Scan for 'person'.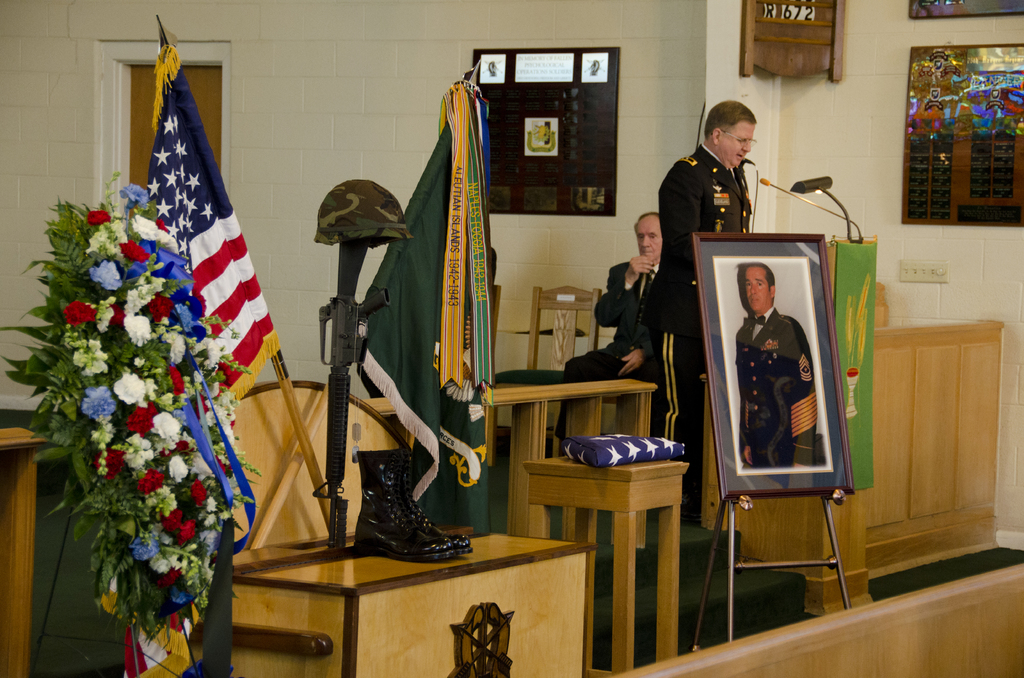
Scan result: 735/259/820/465.
